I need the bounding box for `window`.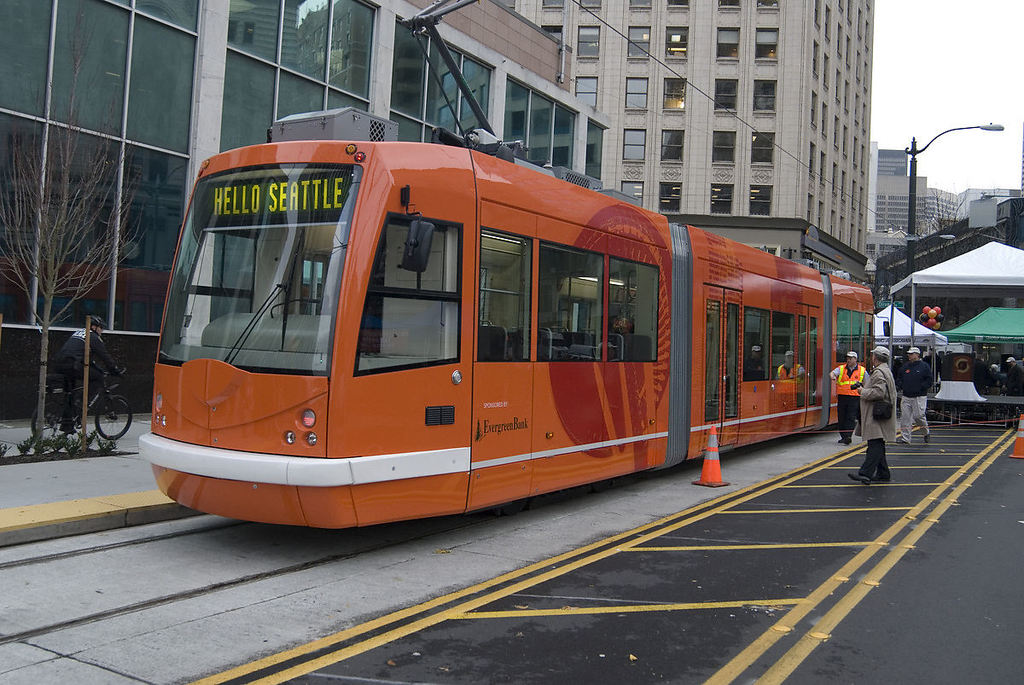
Here it is: [709,186,729,213].
